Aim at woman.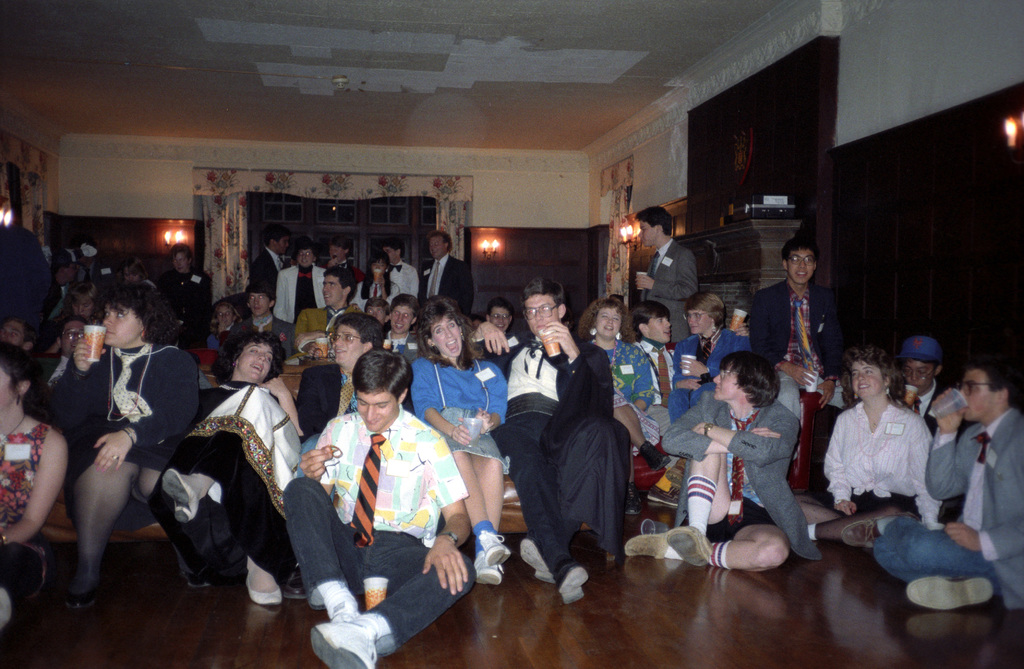
Aimed at x1=120 y1=254 x2=156 y2=291.
